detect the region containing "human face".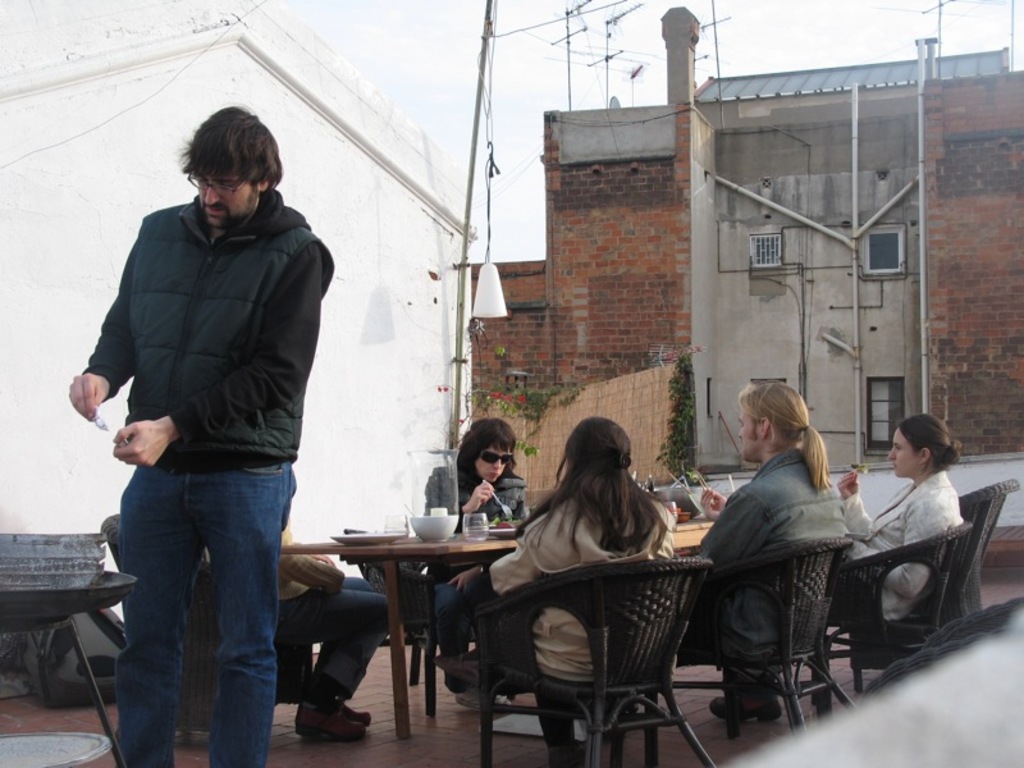
477 448 507 486.
